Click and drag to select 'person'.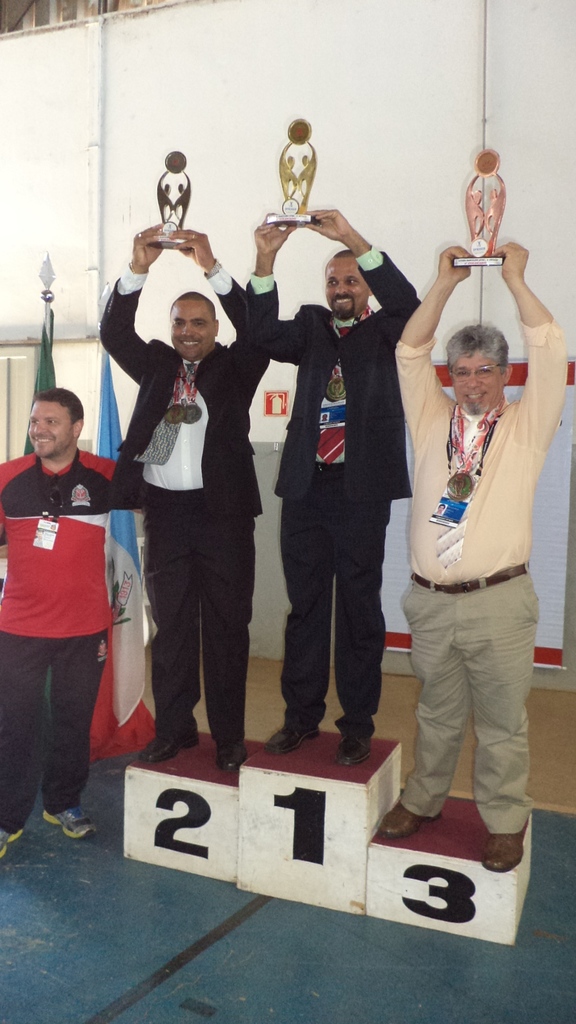
Selection: [13,336,143,842].
